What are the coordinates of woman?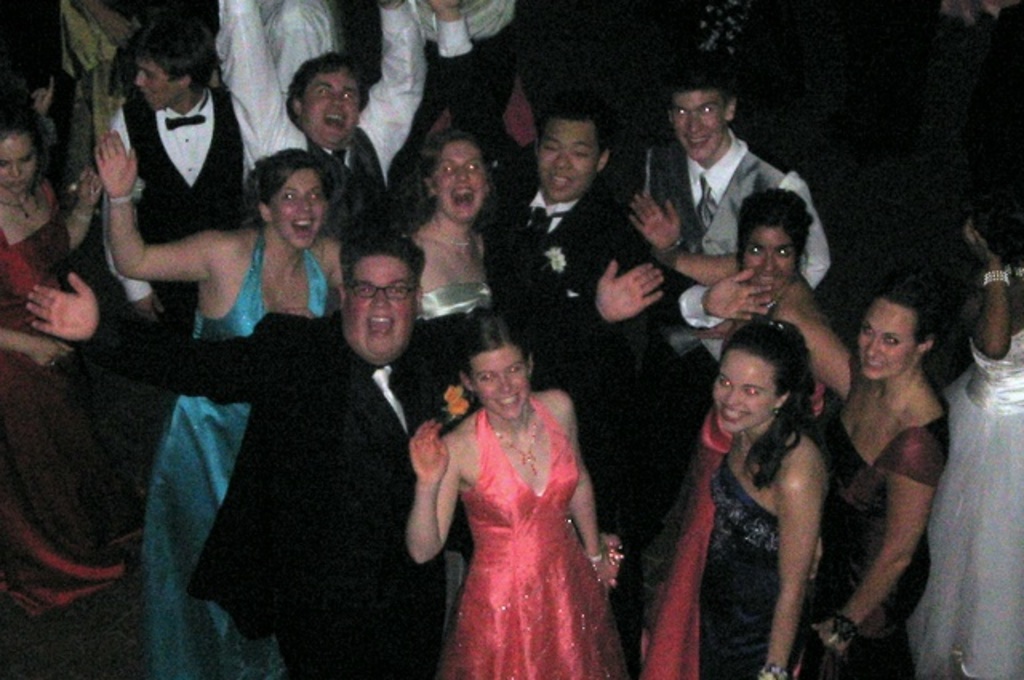
<region>410, 314, 629, 678</region>.
